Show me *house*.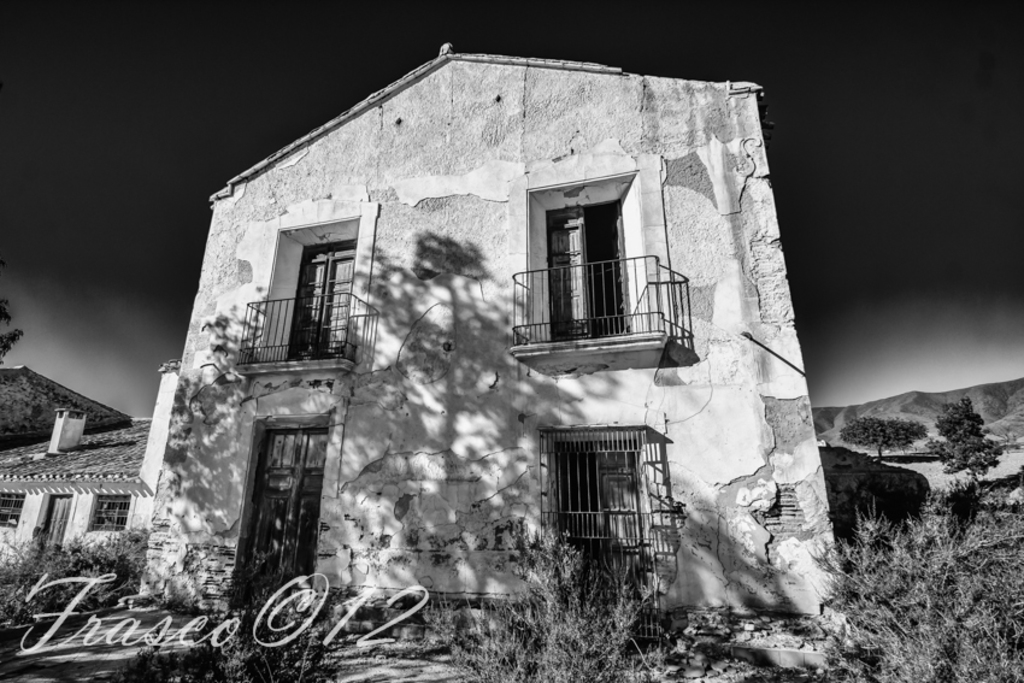
*house* is here: pyautogui.locateOnScreen(0, 369, 164, 573).
